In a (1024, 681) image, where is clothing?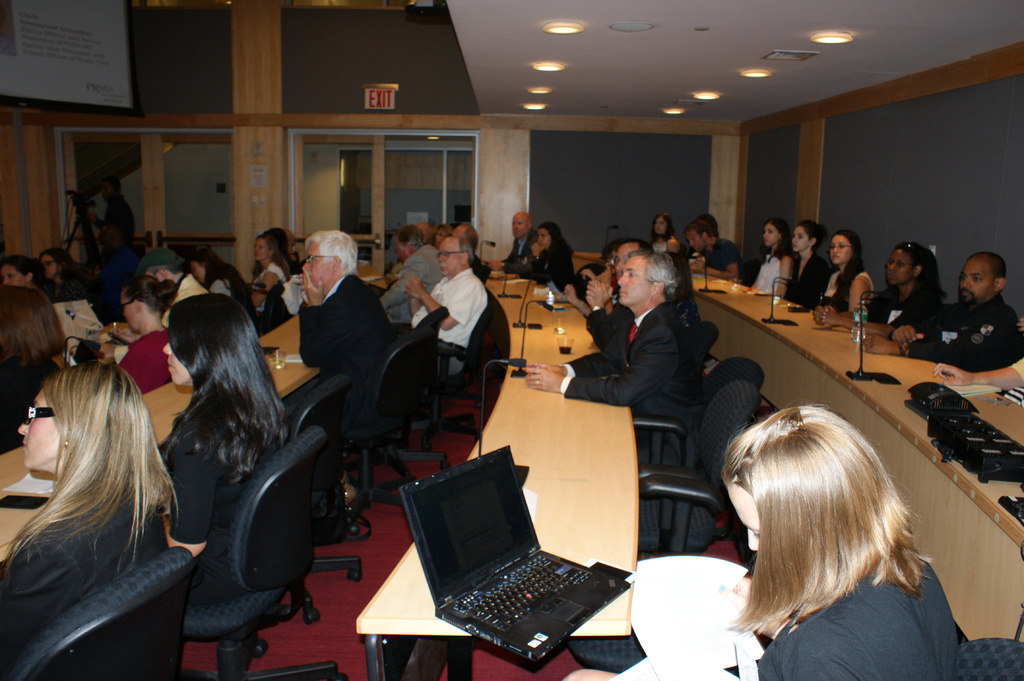
<box>0,479,165,673</box>.
